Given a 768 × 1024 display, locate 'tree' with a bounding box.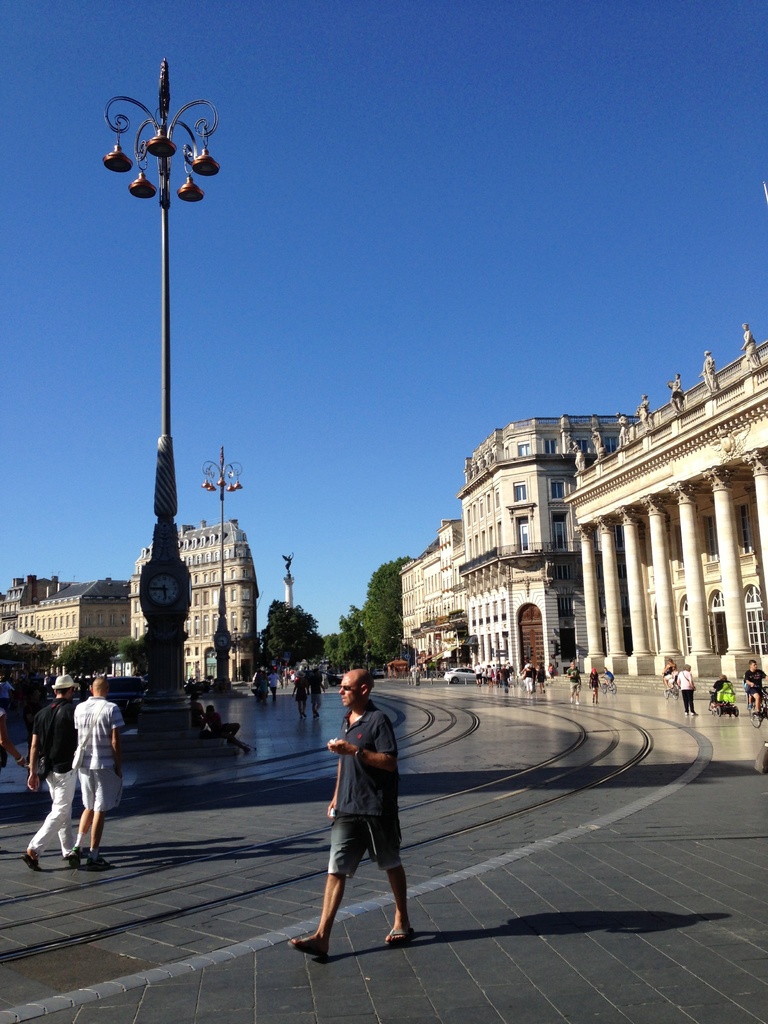
Located: (x1=0, y1=620, x2=41, y2=669).
